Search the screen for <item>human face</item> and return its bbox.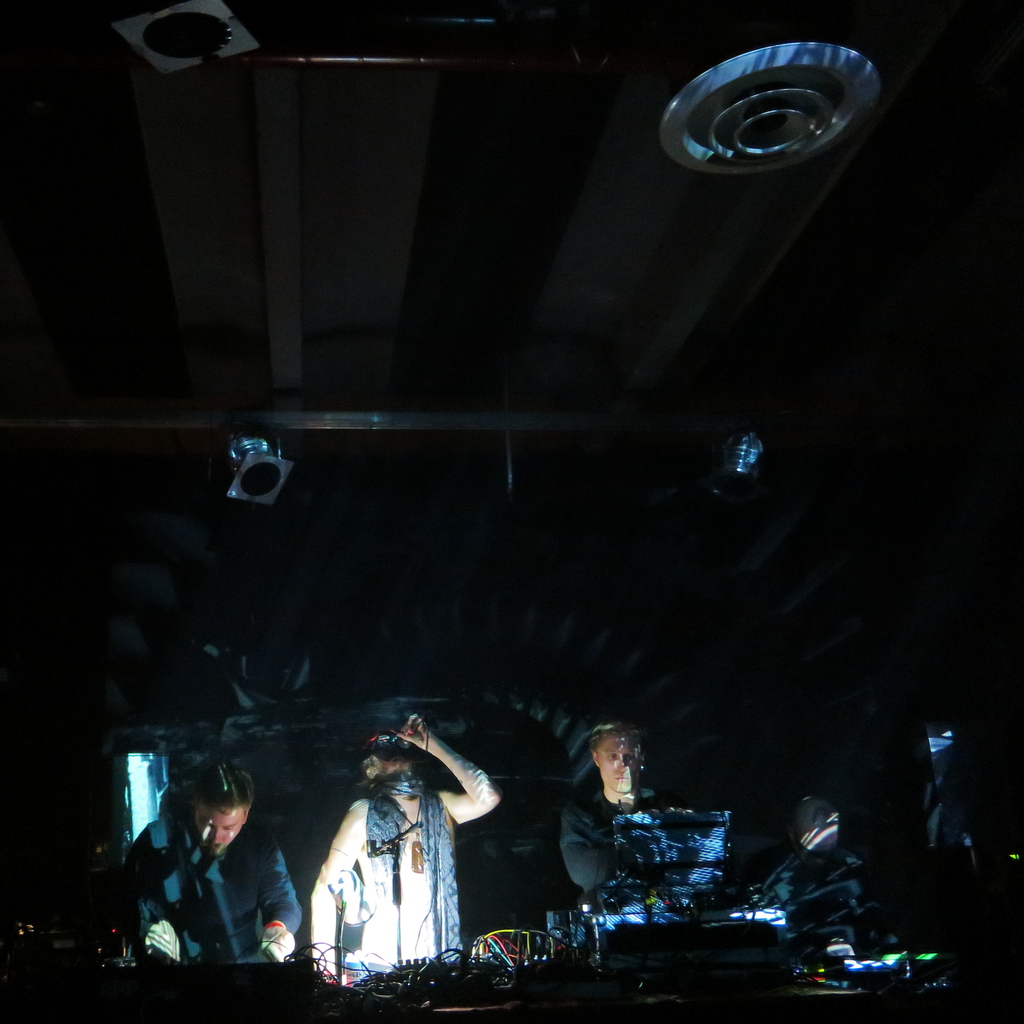
Found: box=[598, 733, 636, 795].
